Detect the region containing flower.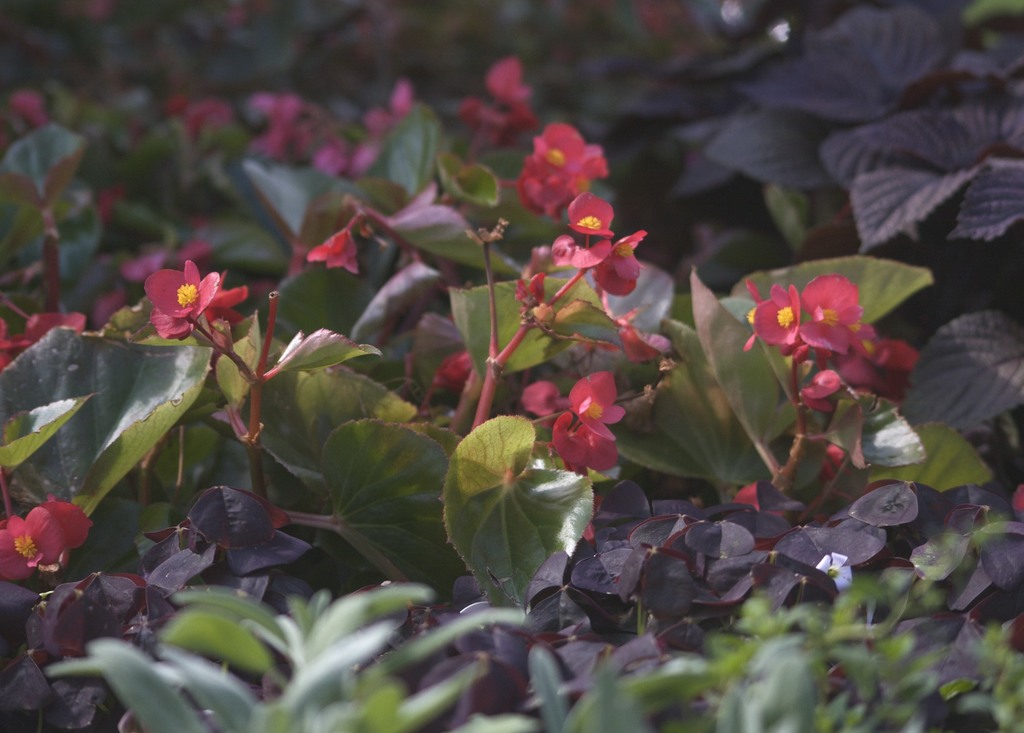
x1=801 y1=369 x2=859 y2=415.
